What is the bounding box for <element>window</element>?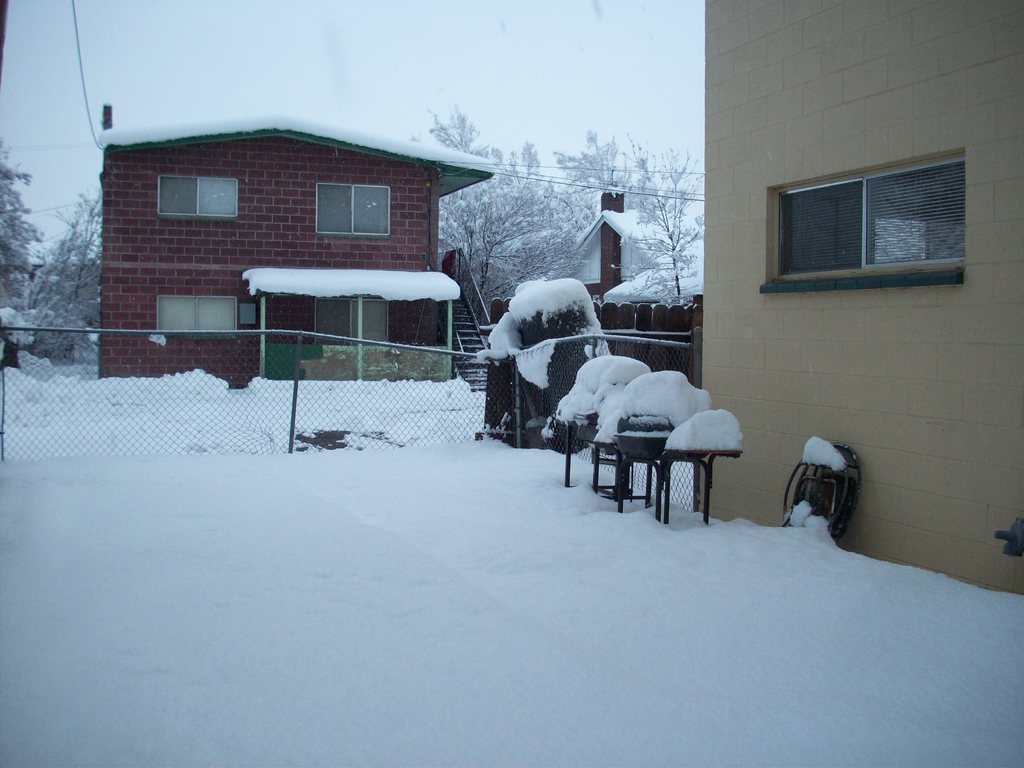
BBox(157, 295, 237, 336).
